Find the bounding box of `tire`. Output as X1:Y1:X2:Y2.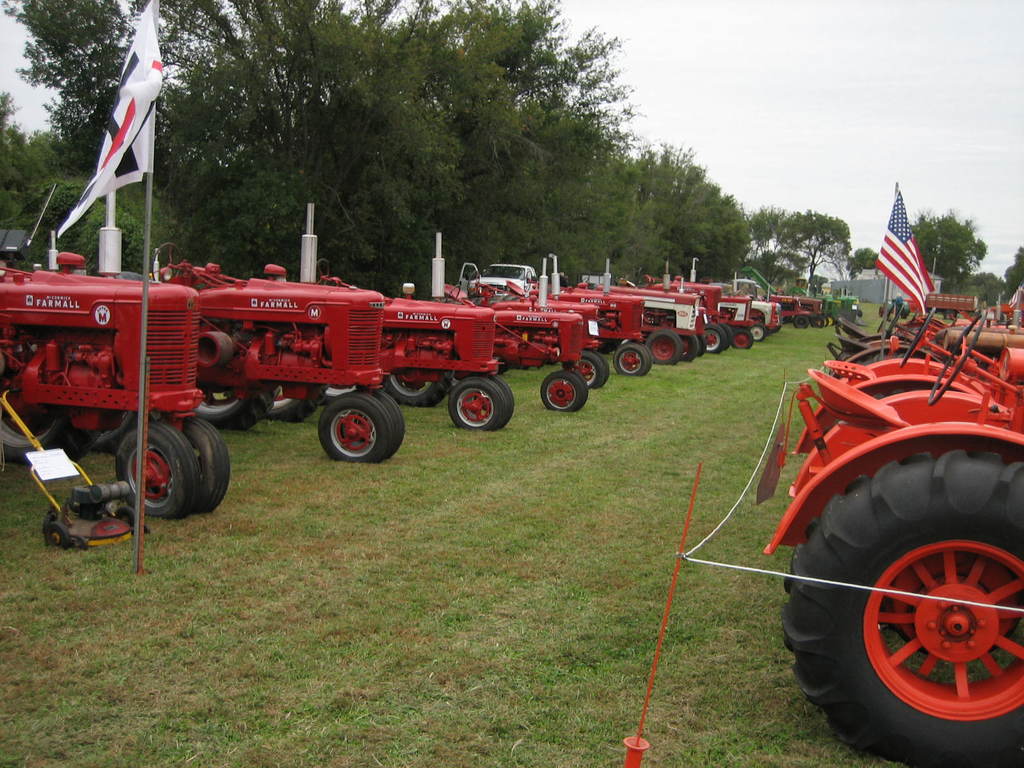
564:370:589:403.
